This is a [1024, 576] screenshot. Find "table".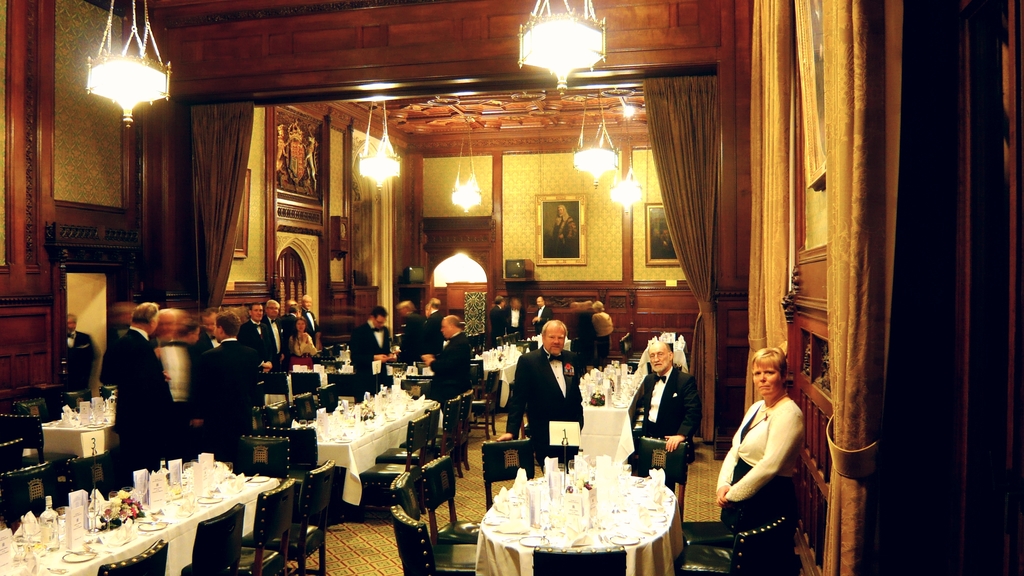
Bounding box: region(472, 340, 519, 406).
